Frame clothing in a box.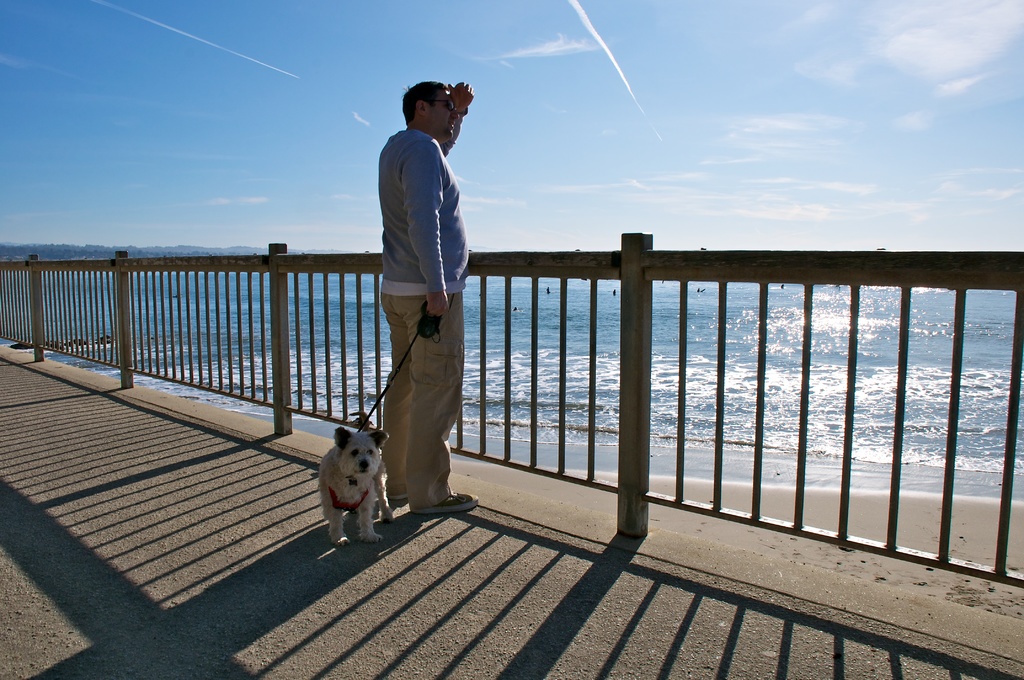
bbox=[364, 71, 475, 495].
